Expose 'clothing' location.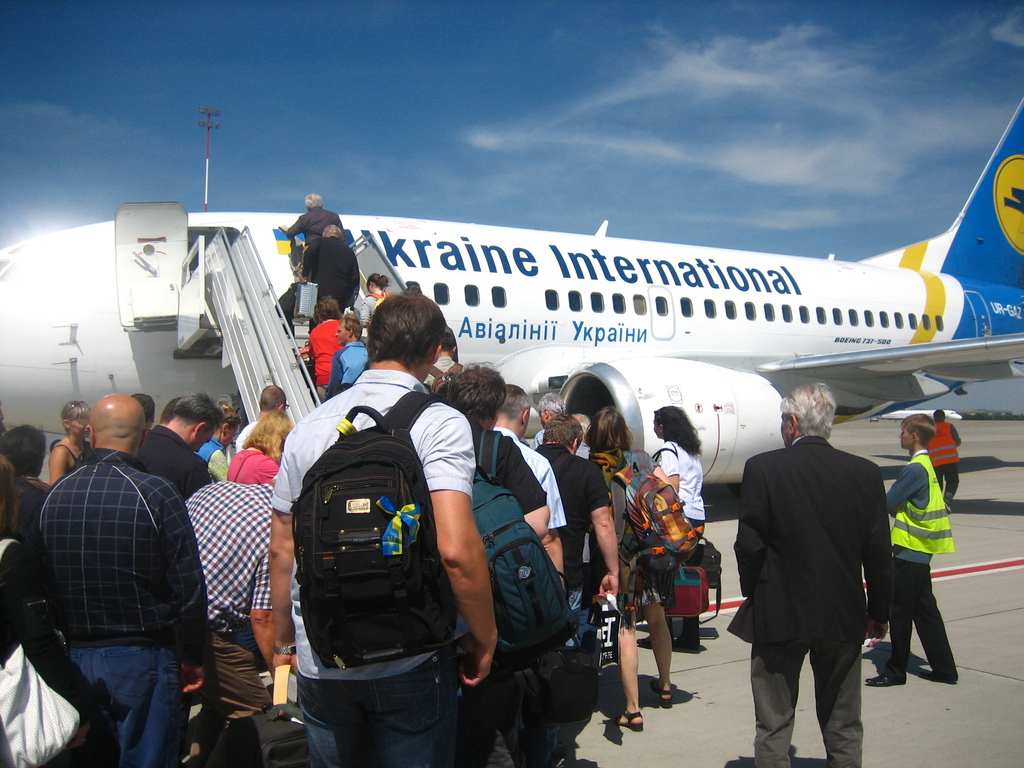
Exposed at box=[499, 420, 575, 534].
